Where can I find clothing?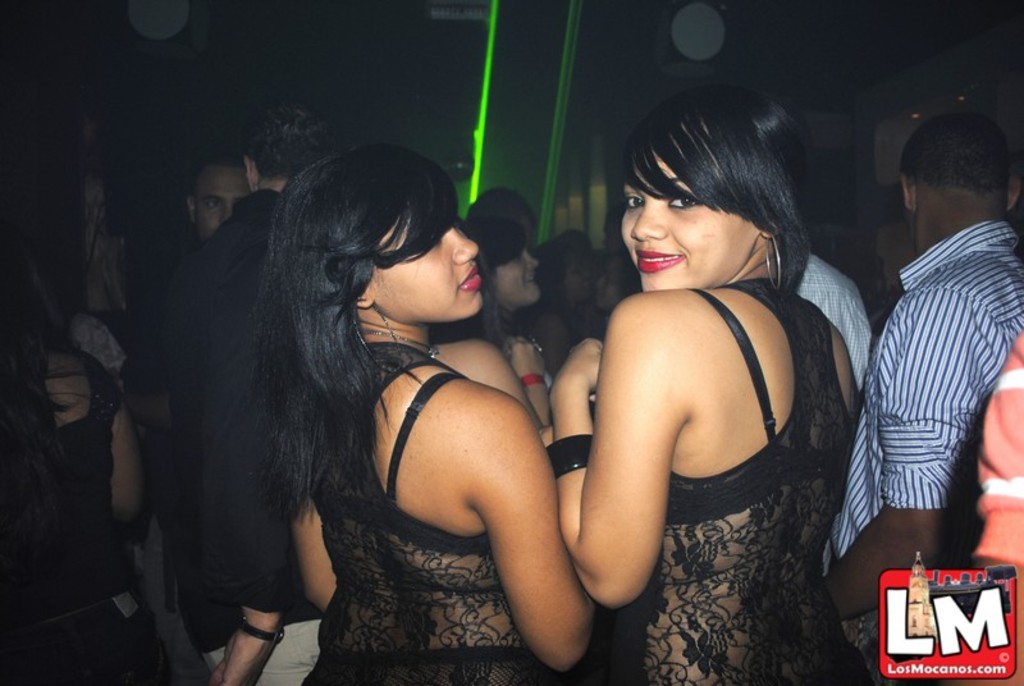
You can find it at [left=795, top=247, right=876, bottom=430].
